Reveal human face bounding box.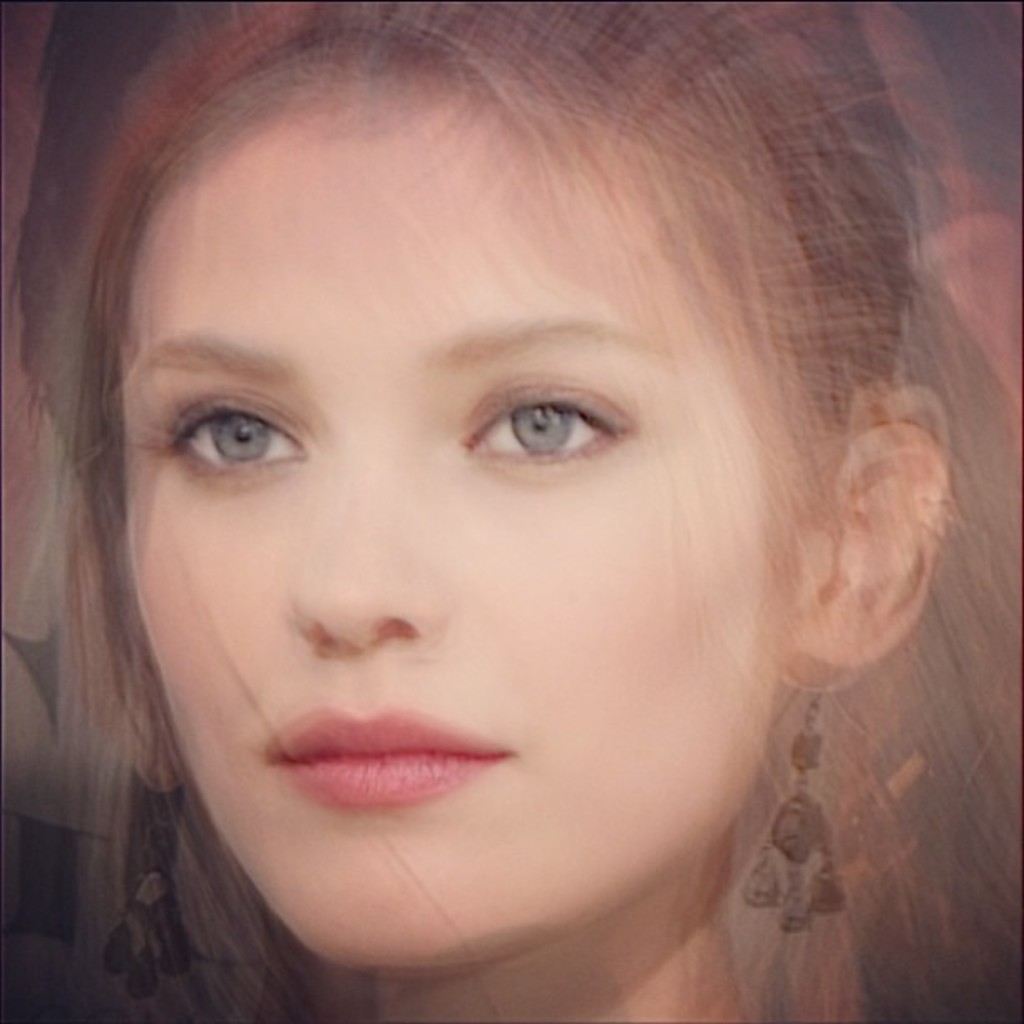
Revealed: select_region(119, 120, 778, 959).
